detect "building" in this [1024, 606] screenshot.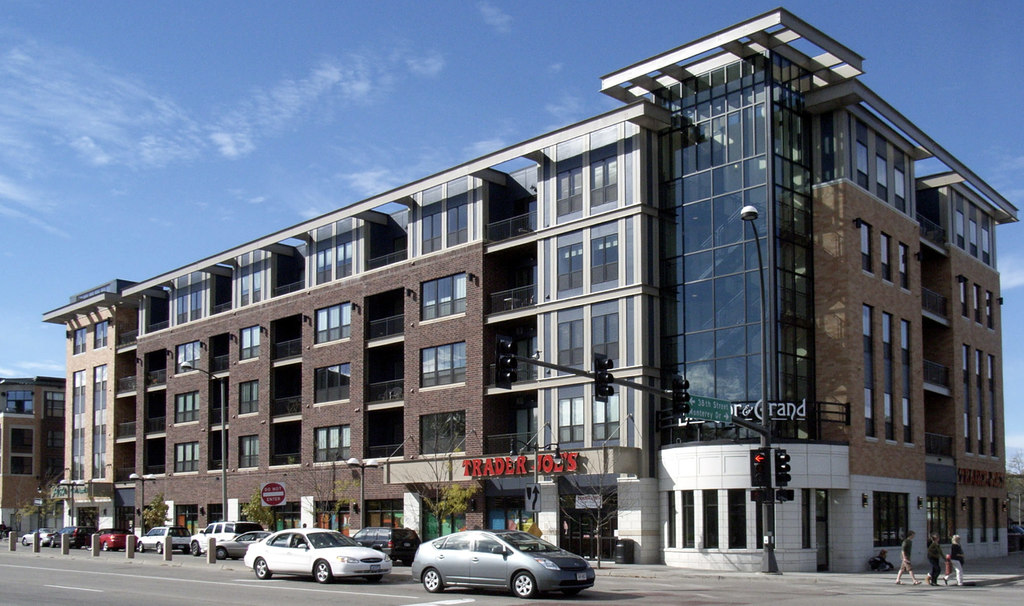
Detection: (0,378,67,536).
